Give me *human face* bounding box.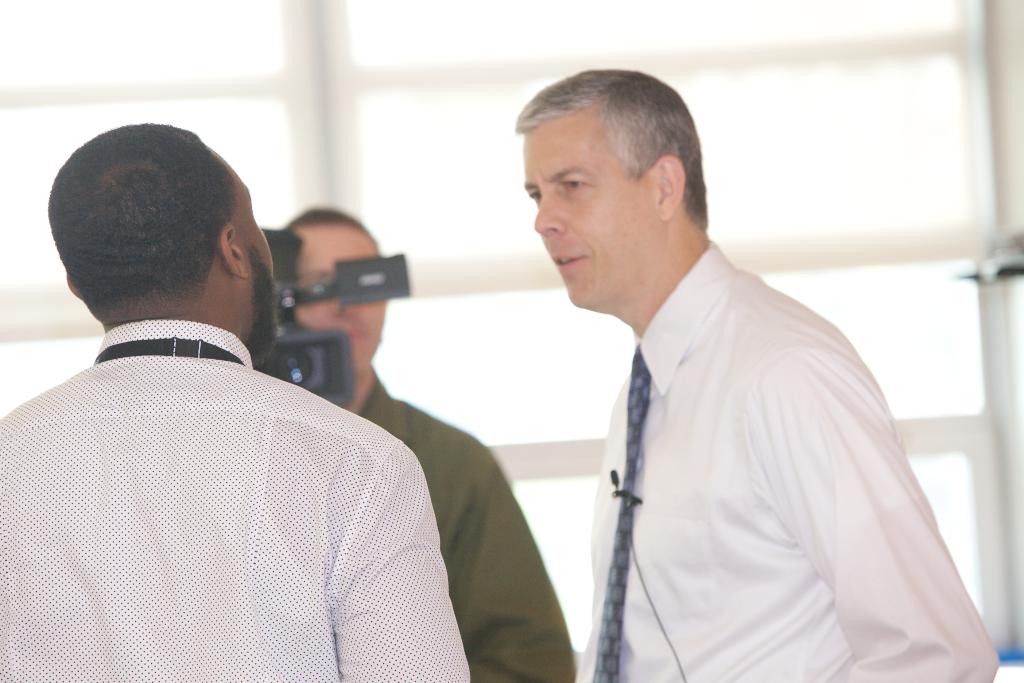
<bbox>296, 230, 389, 361</bbox>.
